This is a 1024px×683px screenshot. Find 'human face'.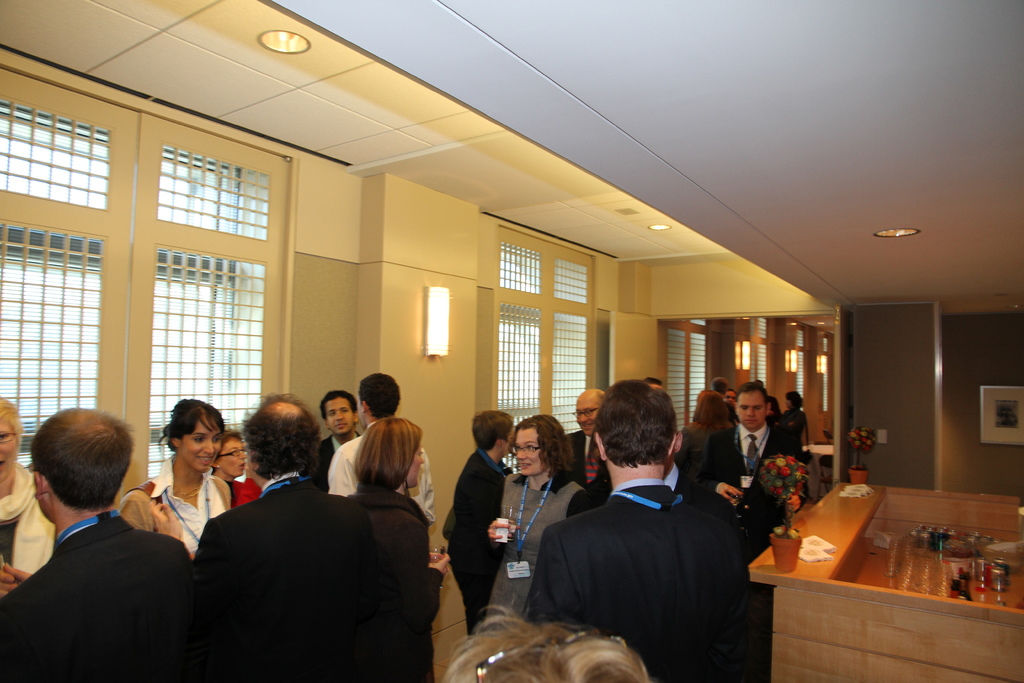
Bounding box: Rect(406, 447, 424, 488).
